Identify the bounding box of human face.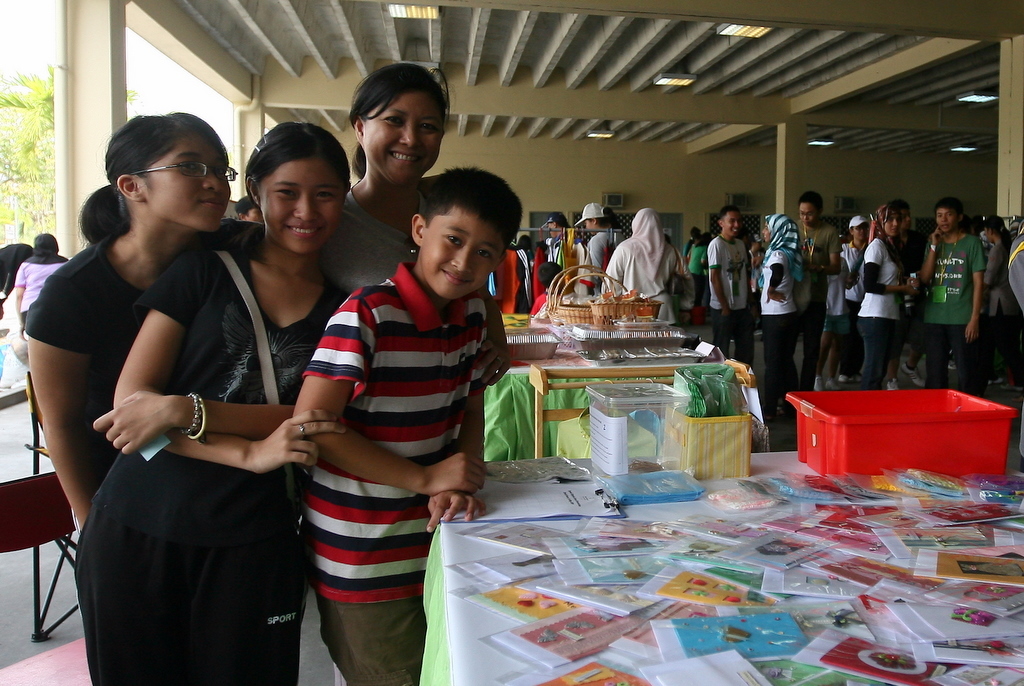
[803,204,817,225].
